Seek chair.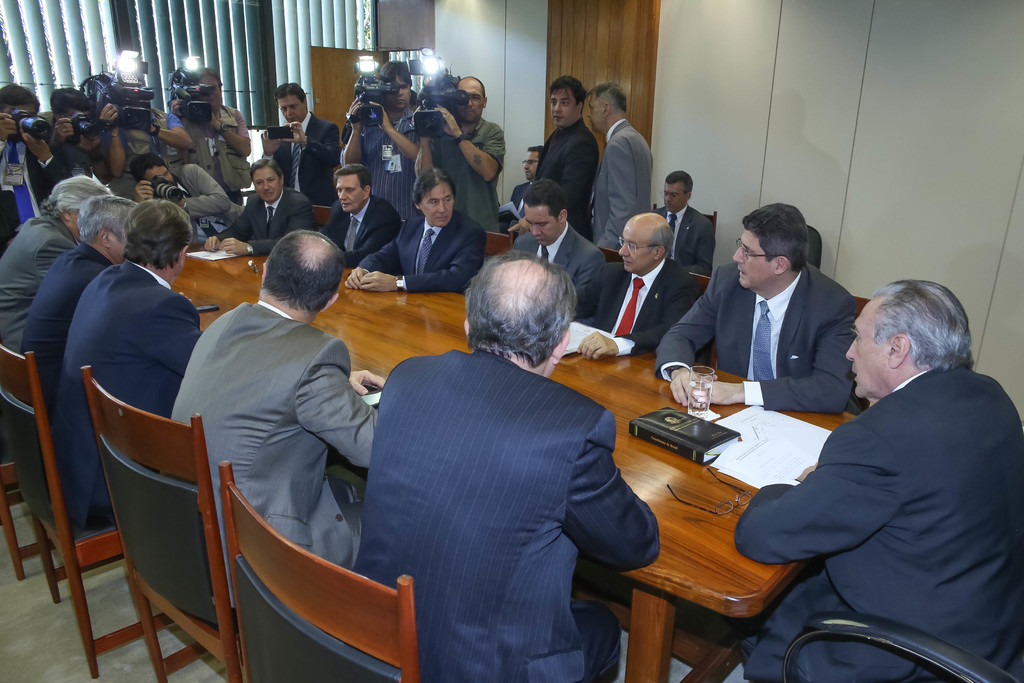
(left=783, top=614, right=1023, bottom=682).
